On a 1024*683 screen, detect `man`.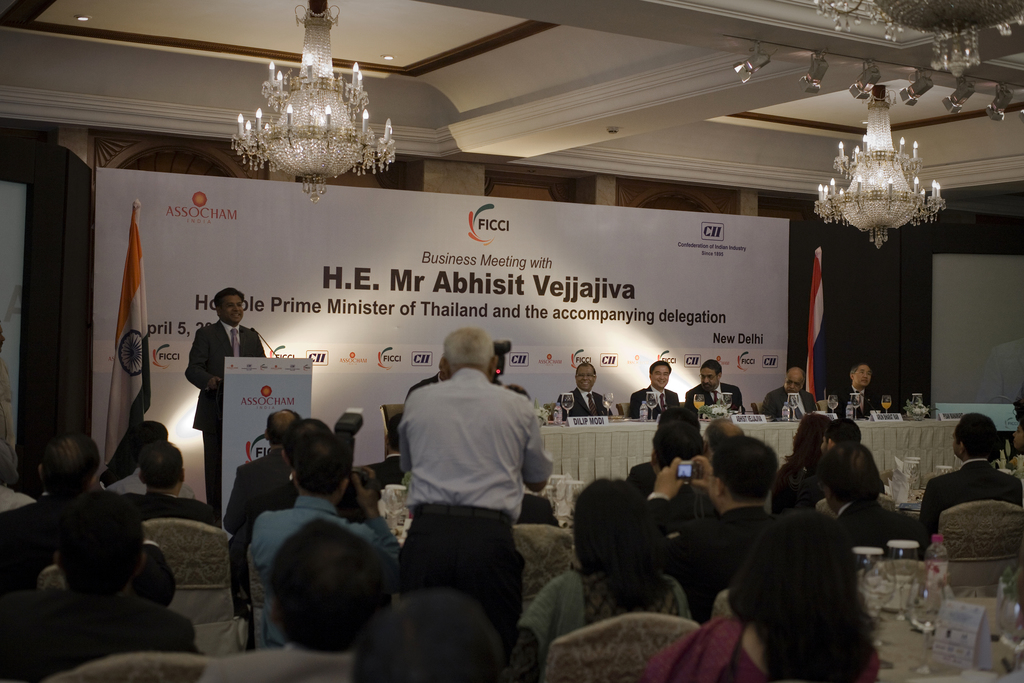
(1,506,200,682).
